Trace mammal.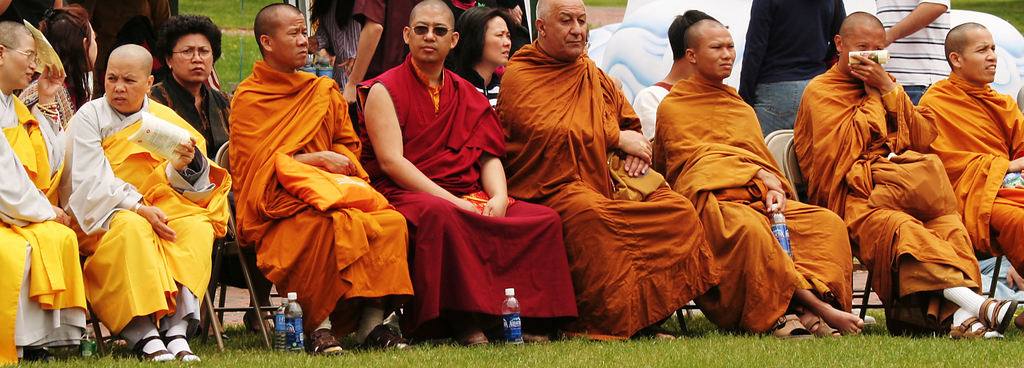
Traced to locate(232, 4, 416, 354).
